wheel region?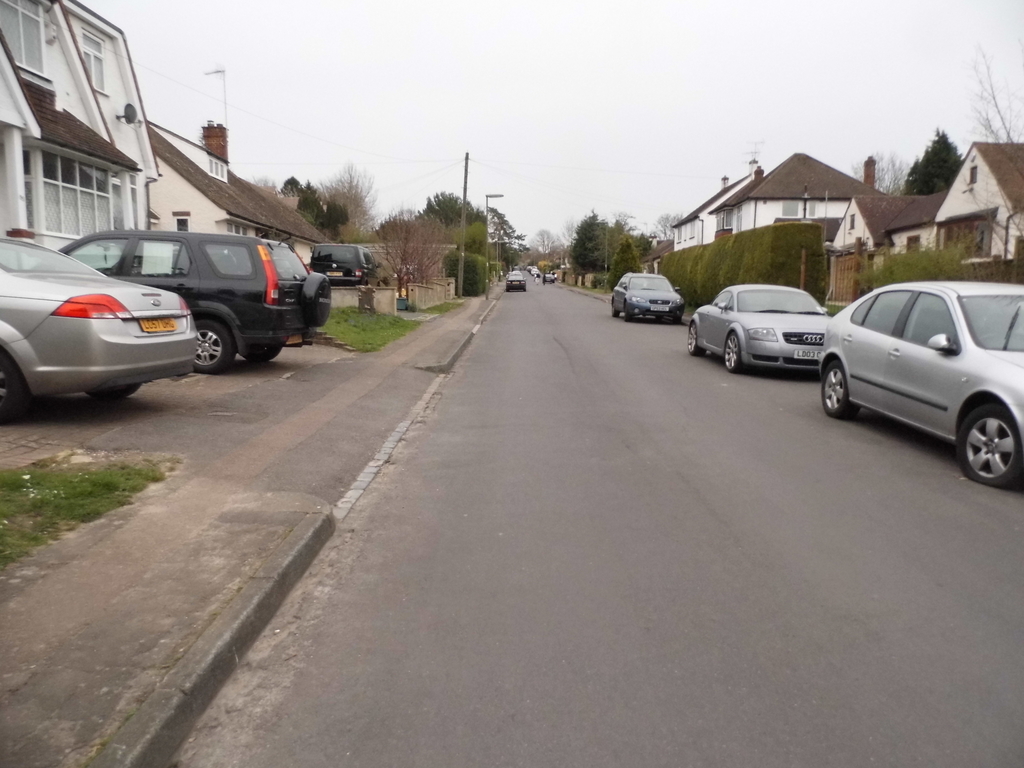
crop(723, 330, 742, 372)
